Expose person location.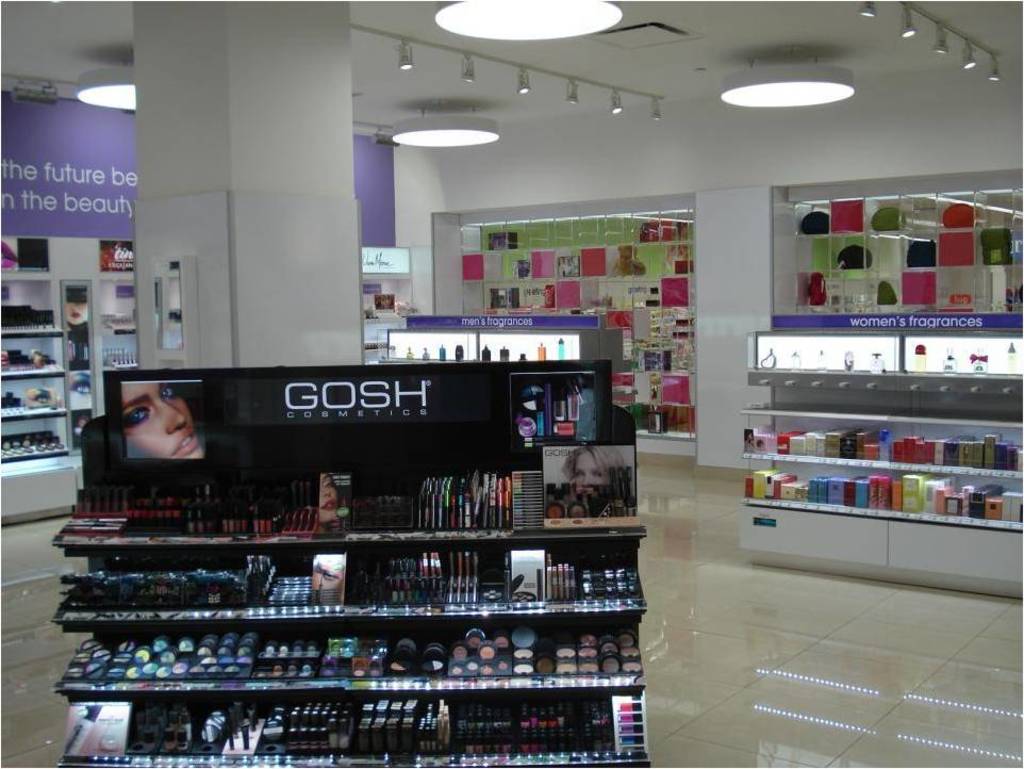
Exposed at box(563, 447, 627, 492).
